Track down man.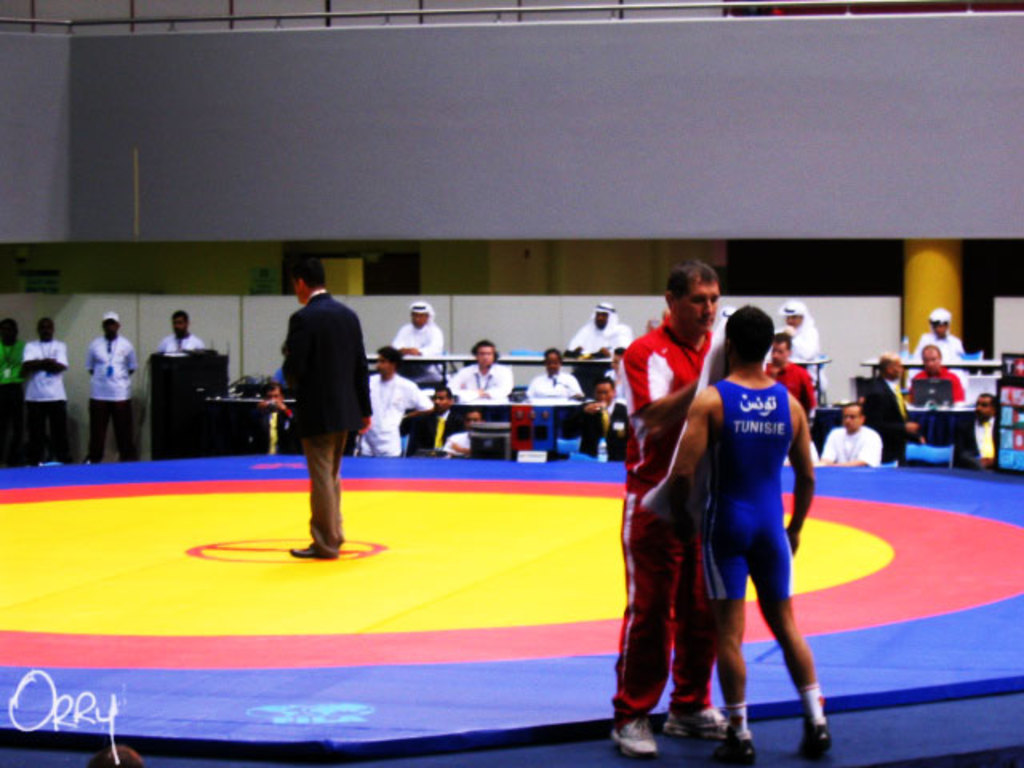
Tracked to 819:403:880:470.
